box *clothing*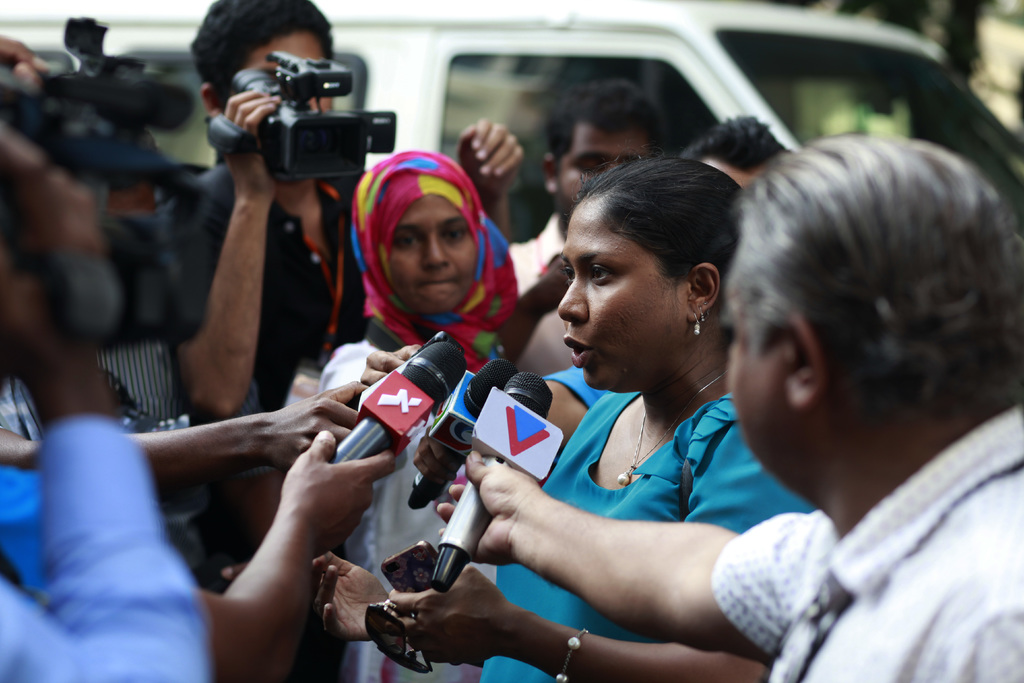
x1=362, y1=146, x2=524, y2=394
